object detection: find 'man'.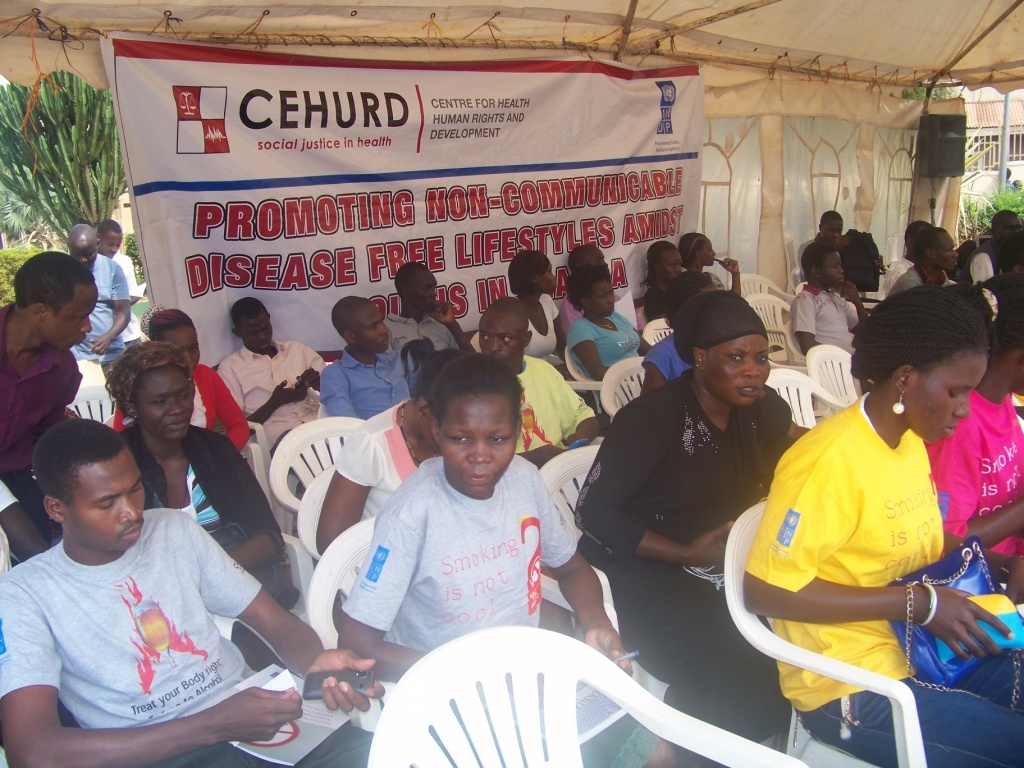
region(969, 210, 1023, 284).
